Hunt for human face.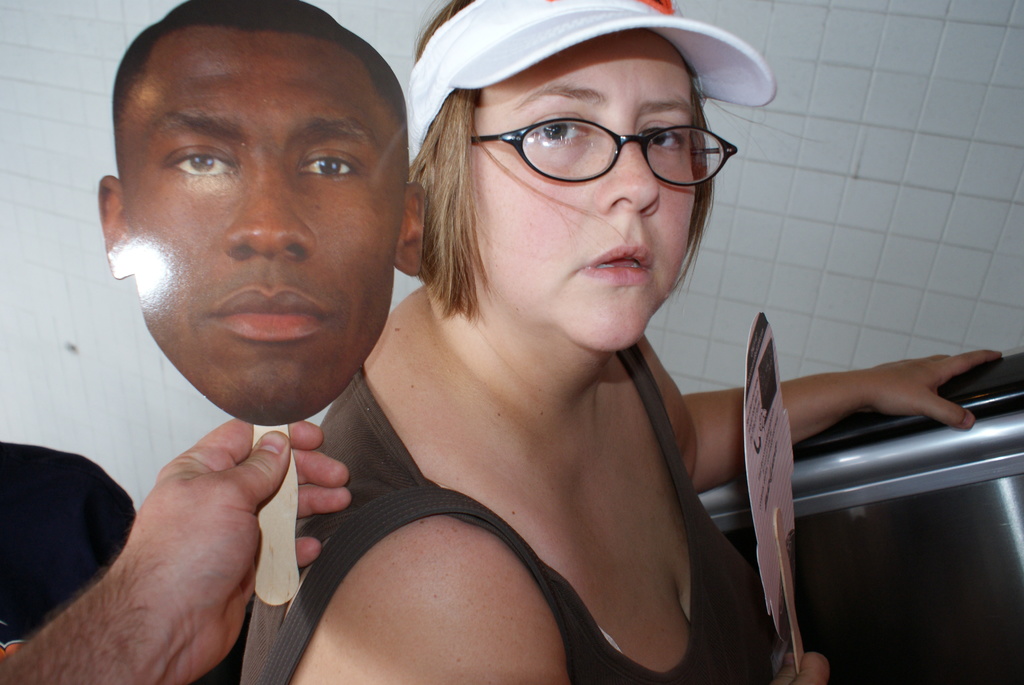
Hunted down at bbox=(126, 33, 407, 431).
